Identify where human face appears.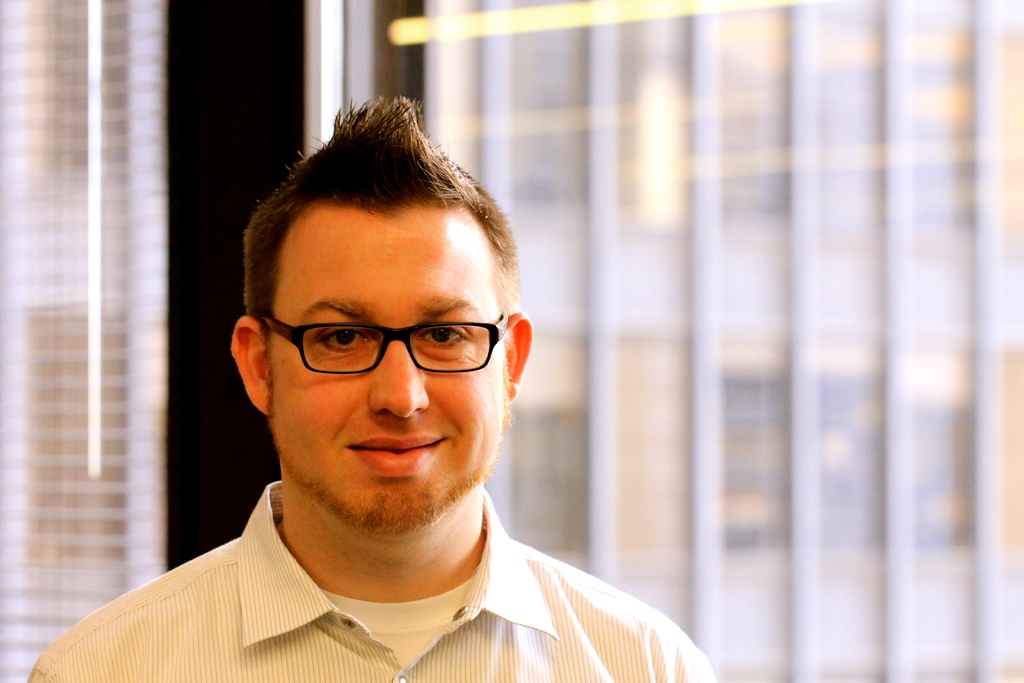
Appears at [271,200,509,536].
